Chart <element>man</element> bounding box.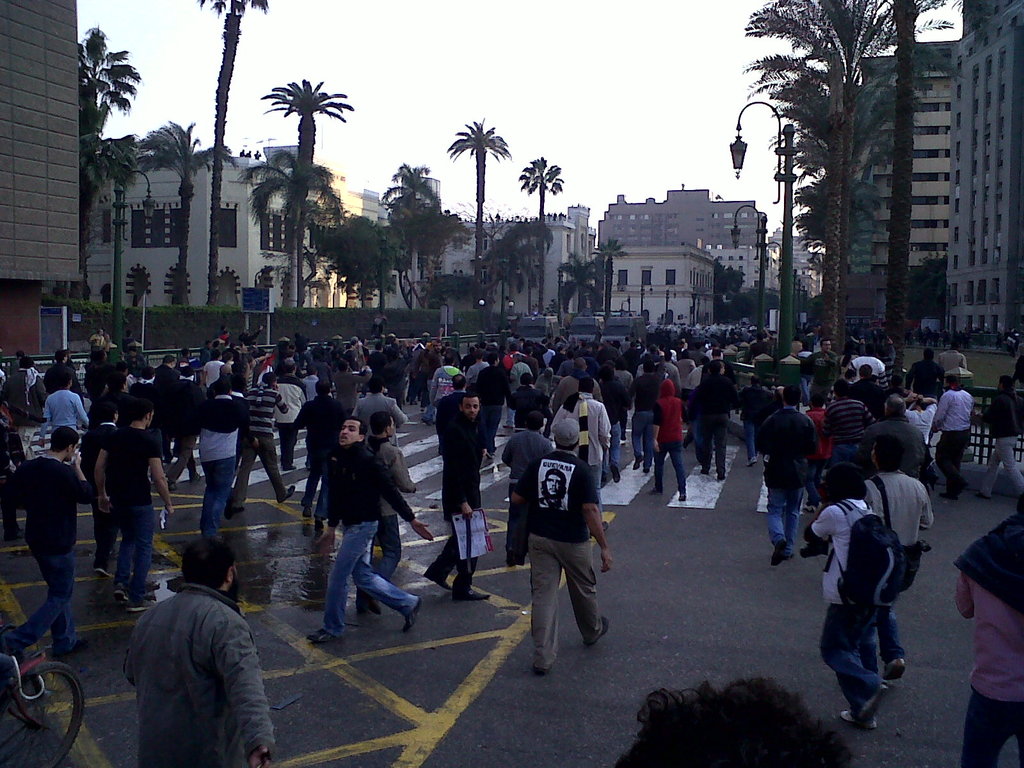
Charted: (x1=820, y1=380, x2=872, y2=467).
